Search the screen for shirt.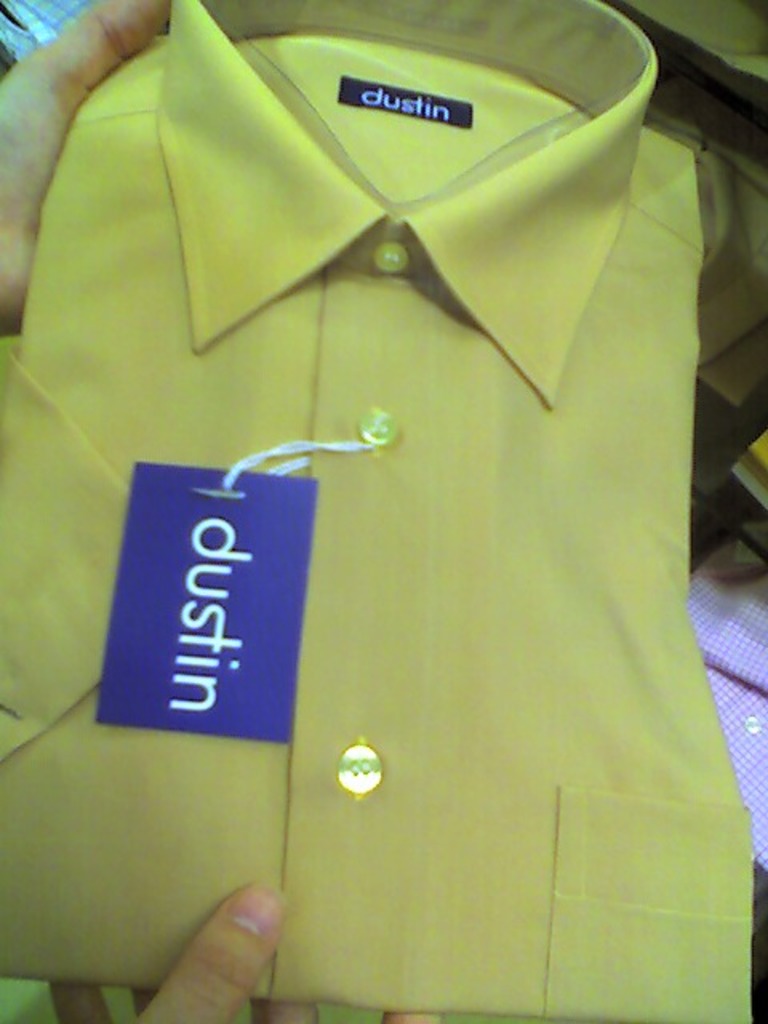
Found at 0/0/752/1022.
